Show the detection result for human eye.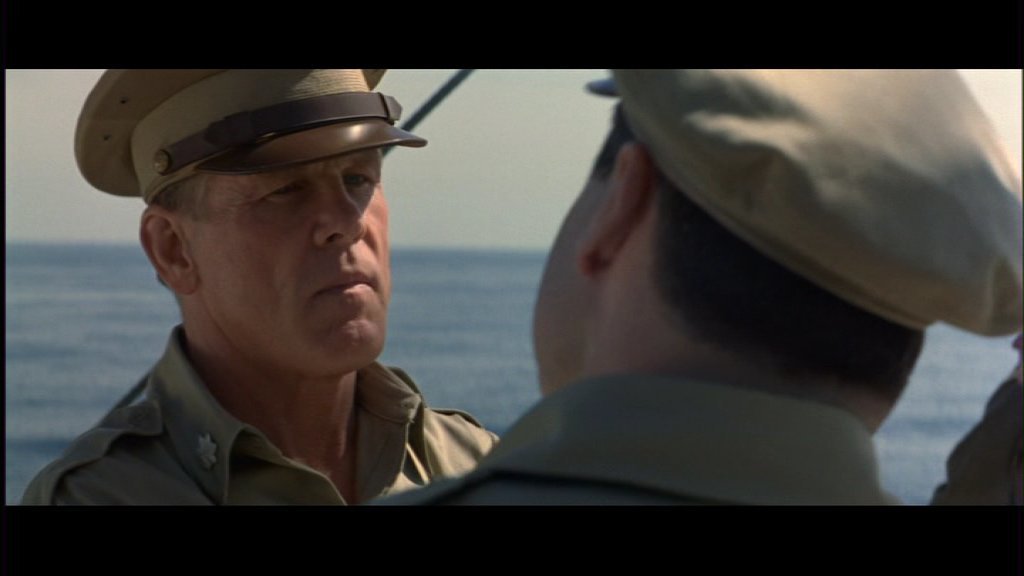
263, 182, 301, 200.
